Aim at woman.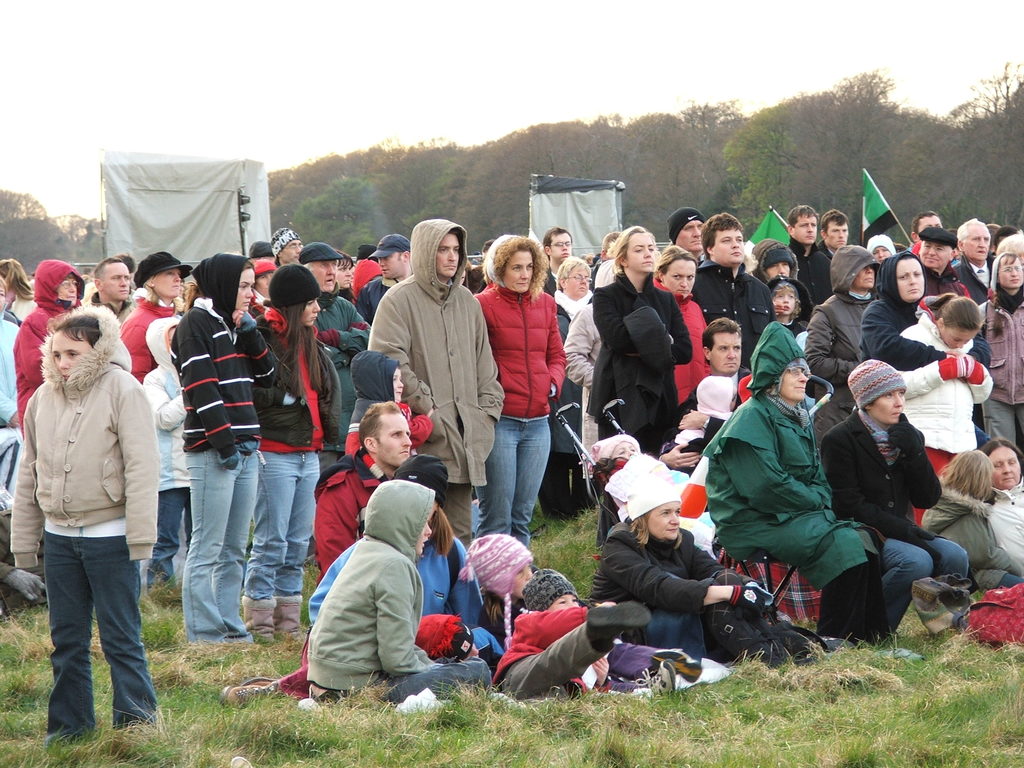
Aimed at [704, 321, 886, 657].
